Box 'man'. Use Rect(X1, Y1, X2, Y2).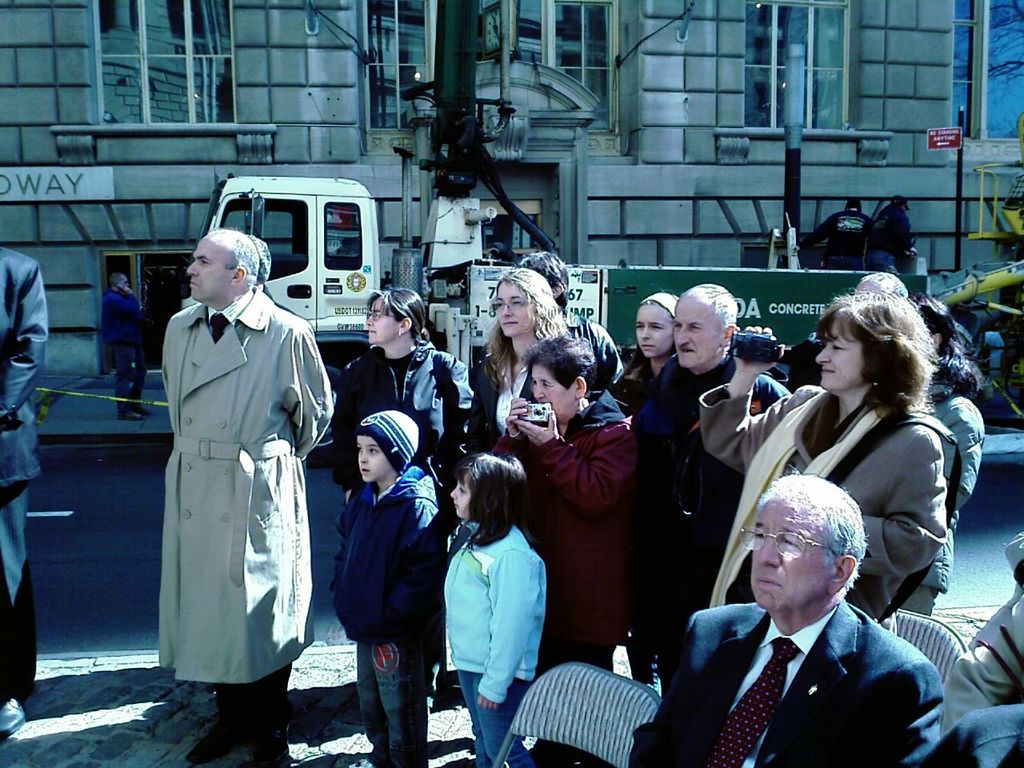
Rect(0, 242, 48, 738).
